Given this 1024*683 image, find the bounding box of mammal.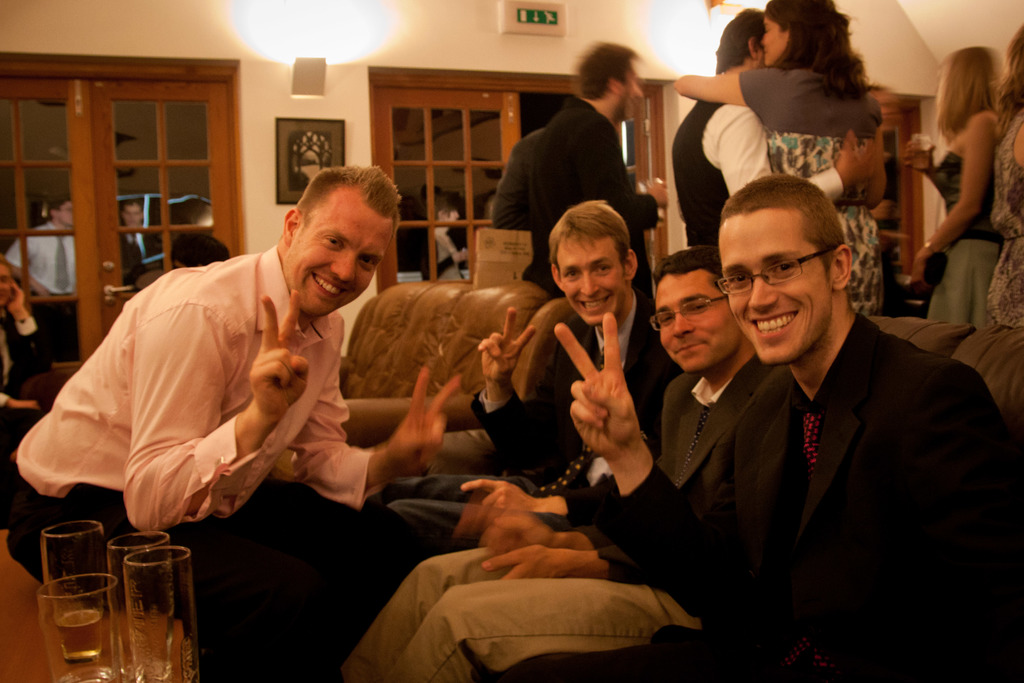
{"x1": 0, "y1": 264, "x2": 60, "y2": 452}.
